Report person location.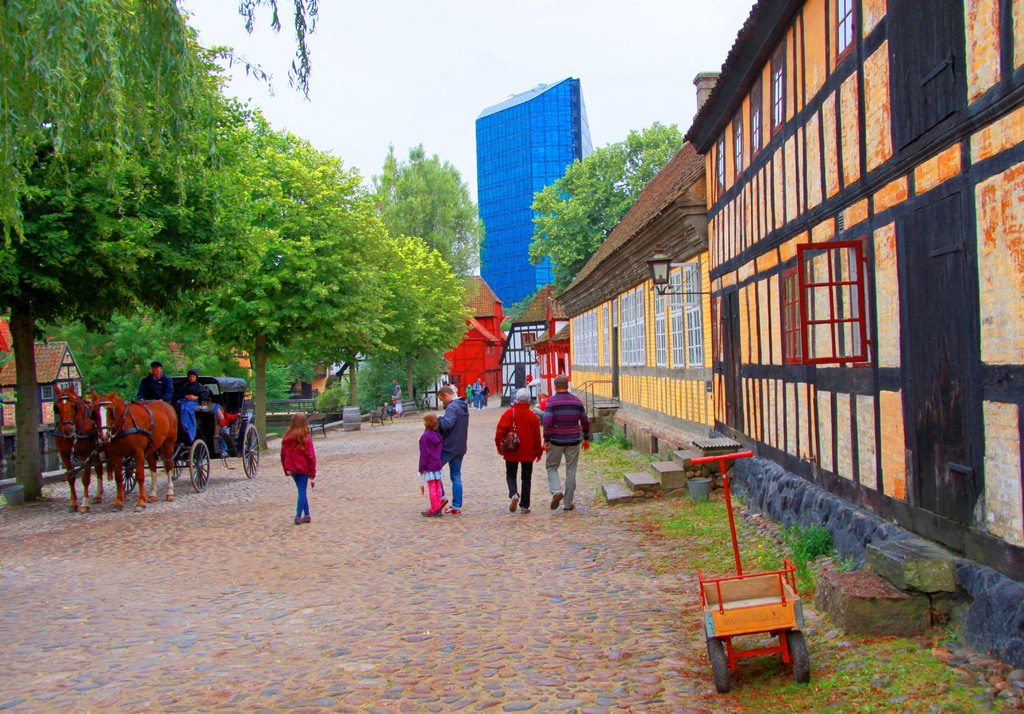
Report: BBox(465, 385, 472, 406).
